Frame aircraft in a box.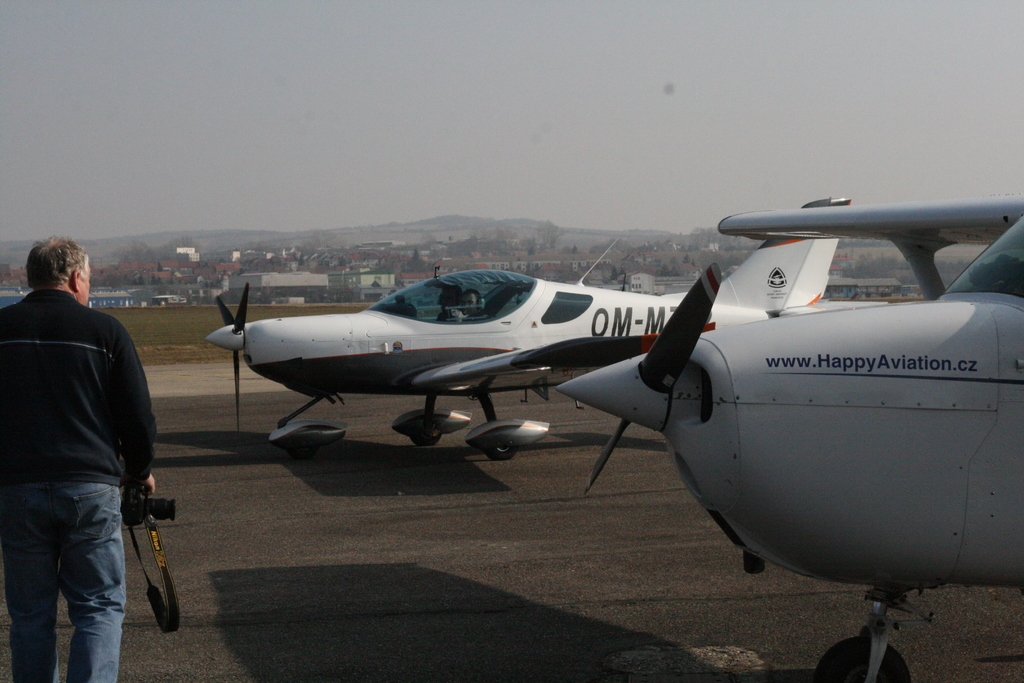
locate(564, 194, 1023, 680).
